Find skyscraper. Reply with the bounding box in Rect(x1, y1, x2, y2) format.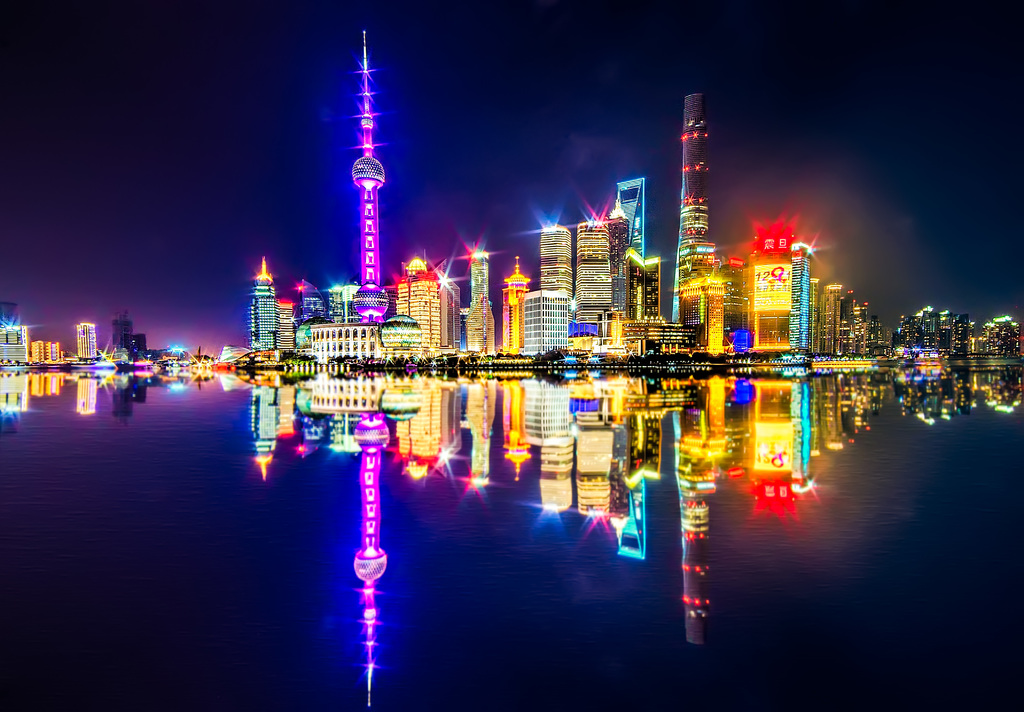
Rect(682, 241, 733, 354).
